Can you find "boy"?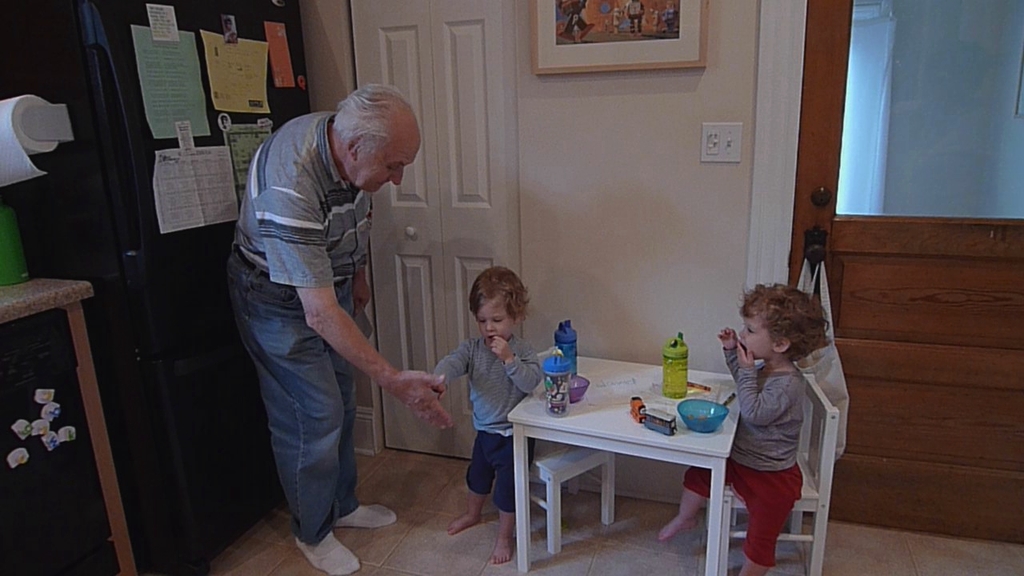
Yes, bounding box: crop(642, 280, 834, 575).
